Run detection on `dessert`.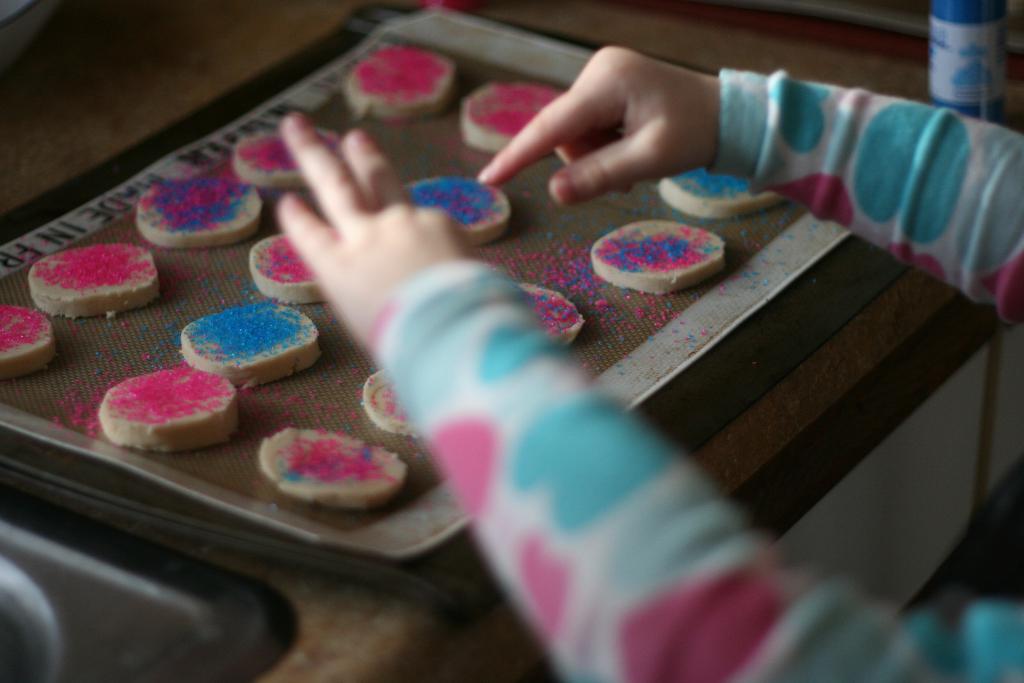
Result: [99, 361, 243, 453].
